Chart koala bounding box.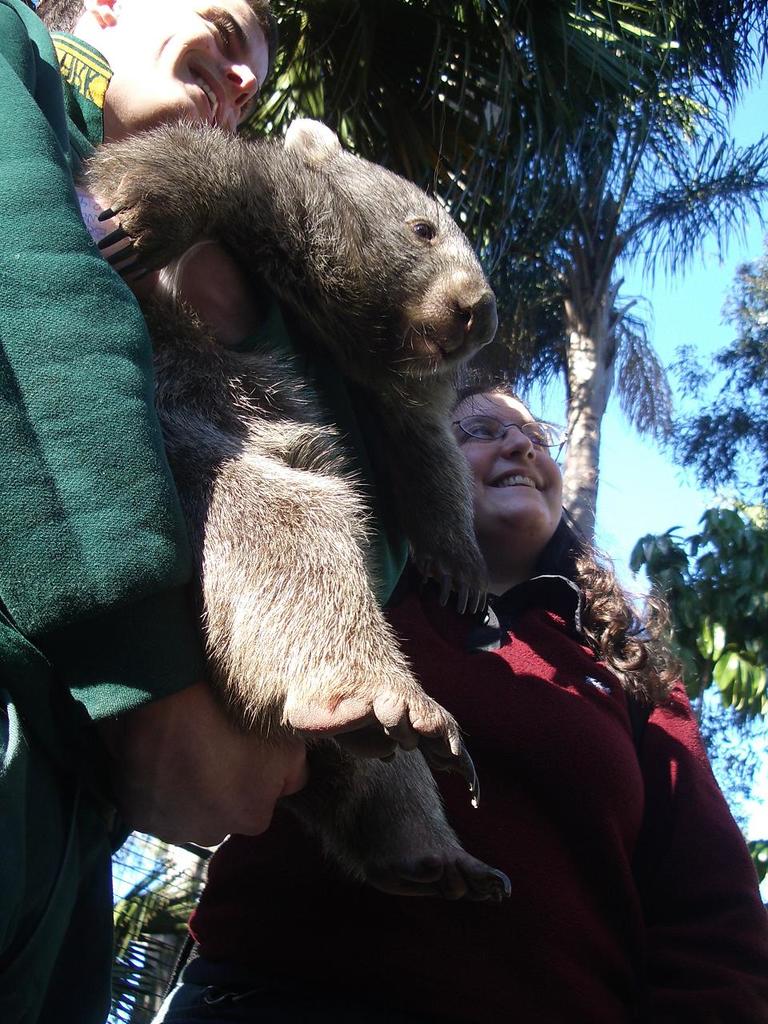
Charted: bbox(86, 112, 492, 804).
